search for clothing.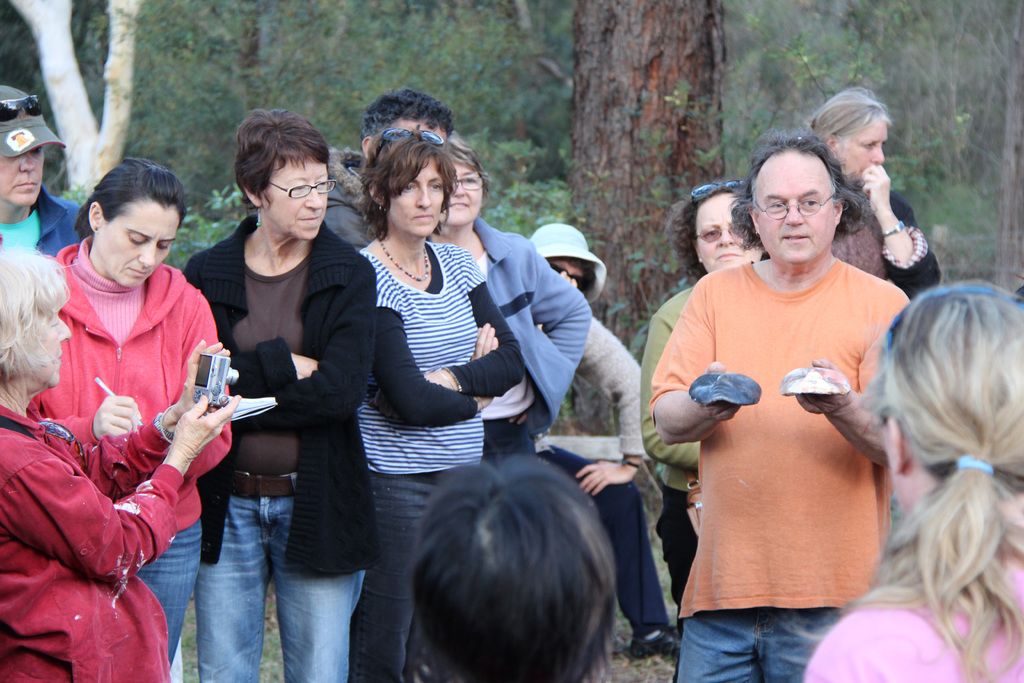
Found at bbox=[0, 409, 227, 682].
